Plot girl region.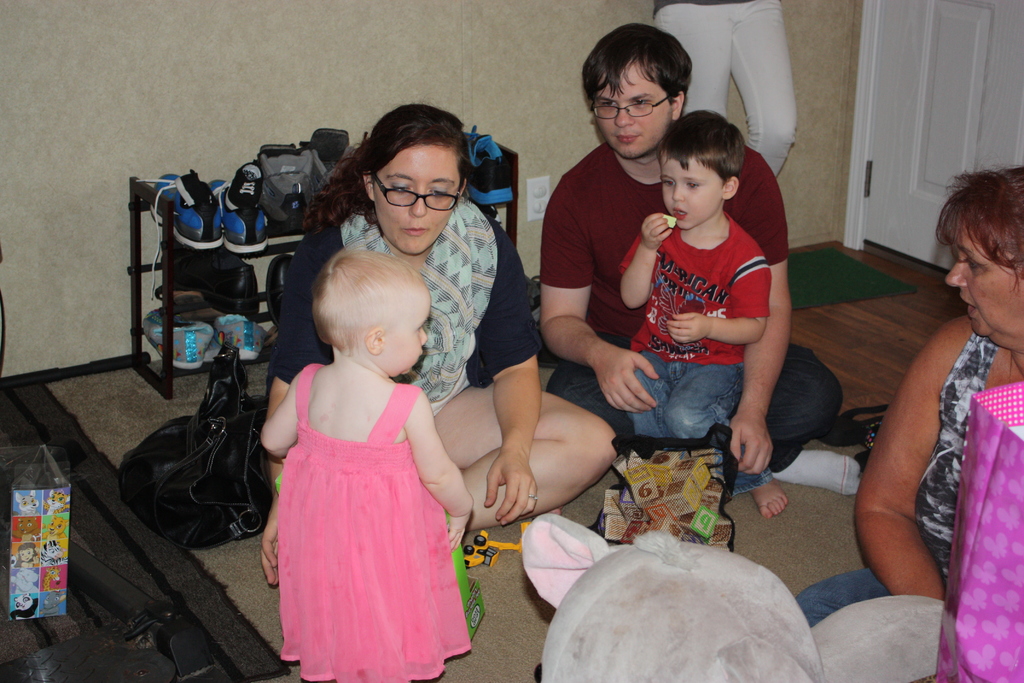
Plotted at left=260, top=250, right=476, bottom=682.
